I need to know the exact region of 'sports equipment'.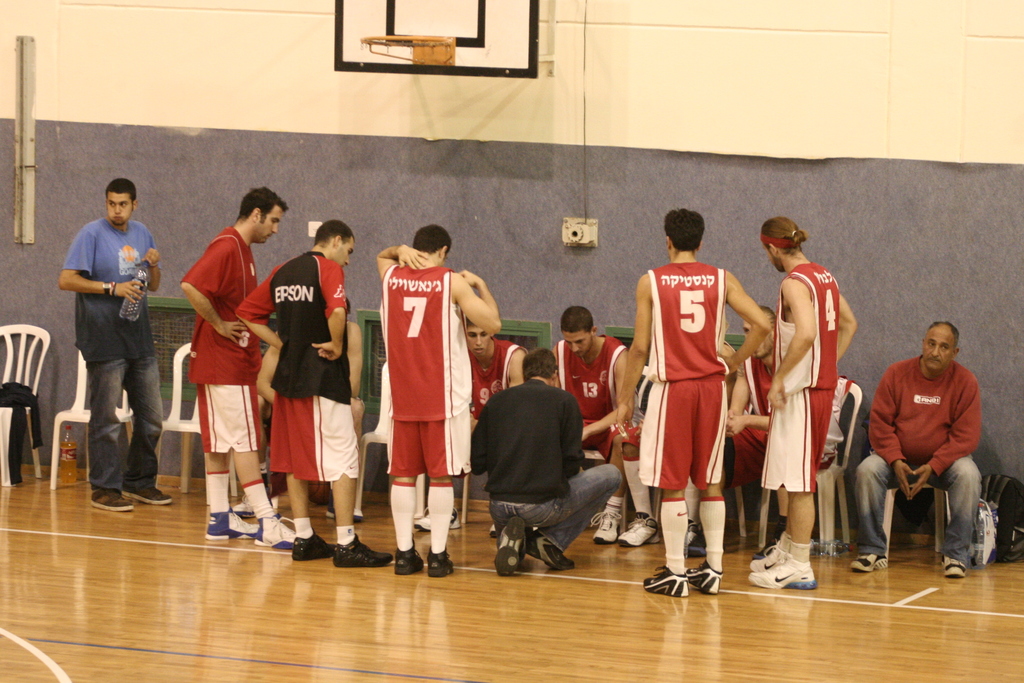
Region: (644,261,733,381).
